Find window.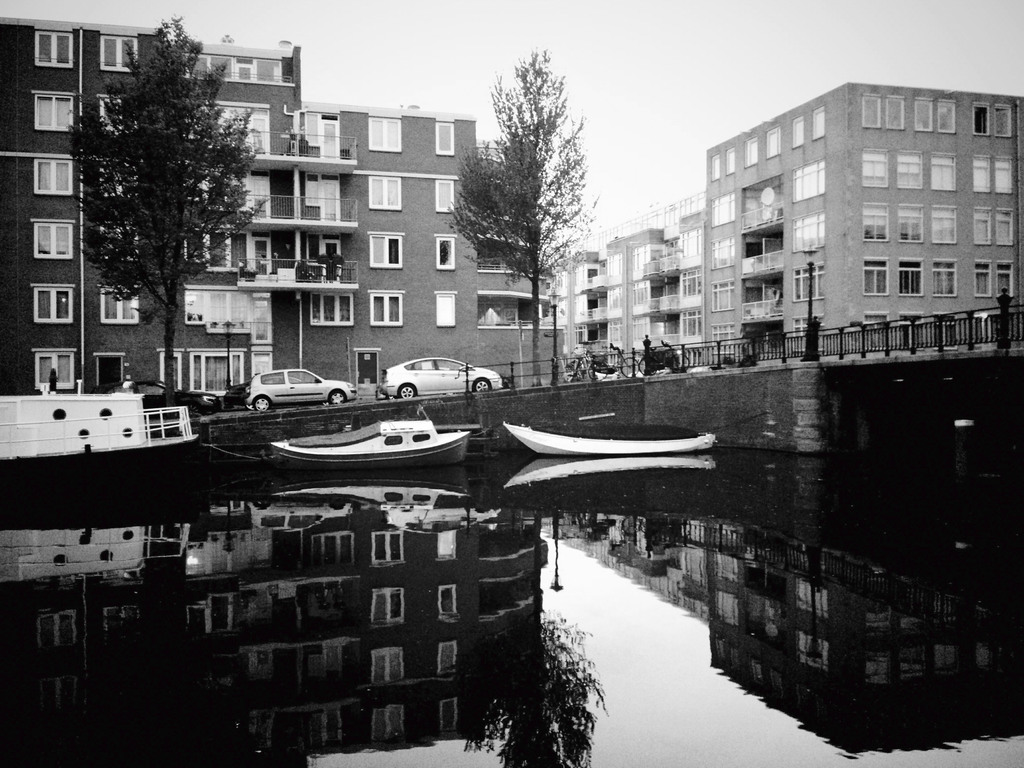
BBox(865, 151, 888, 187).
